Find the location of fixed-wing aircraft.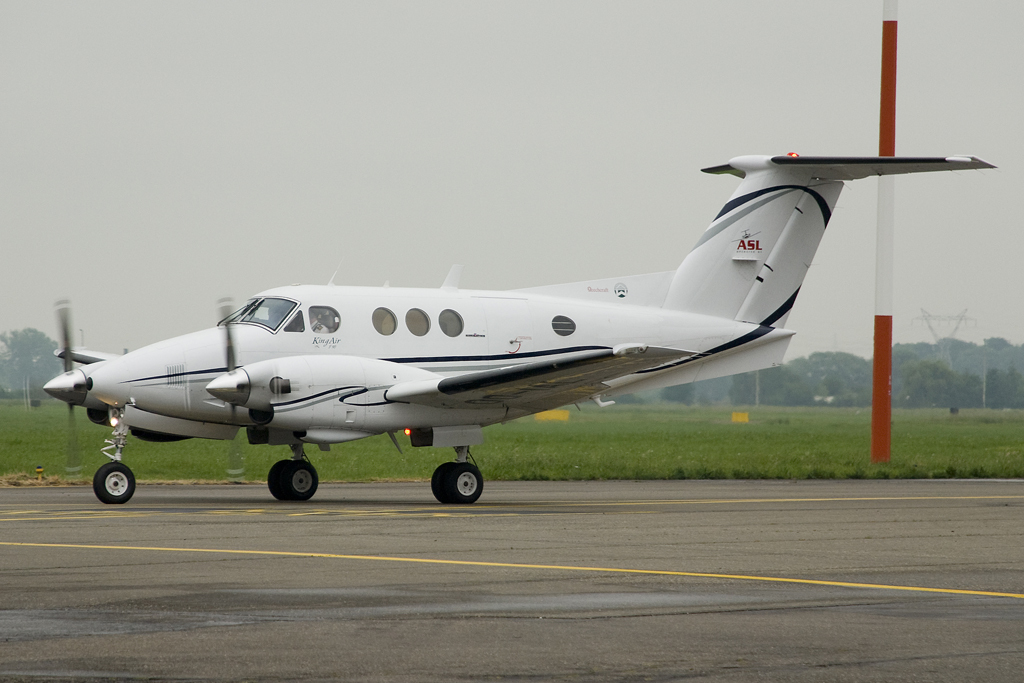
Location: locate(46, 153, 998, 504).
